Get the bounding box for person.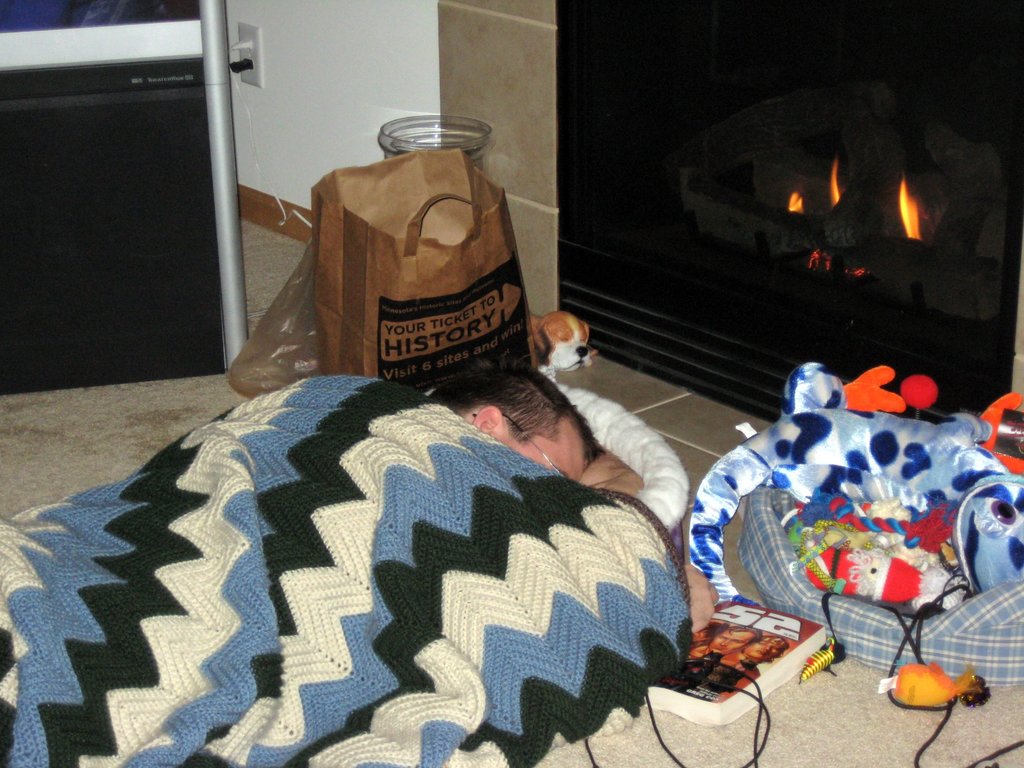
detection(737, 633, 785, 667).
